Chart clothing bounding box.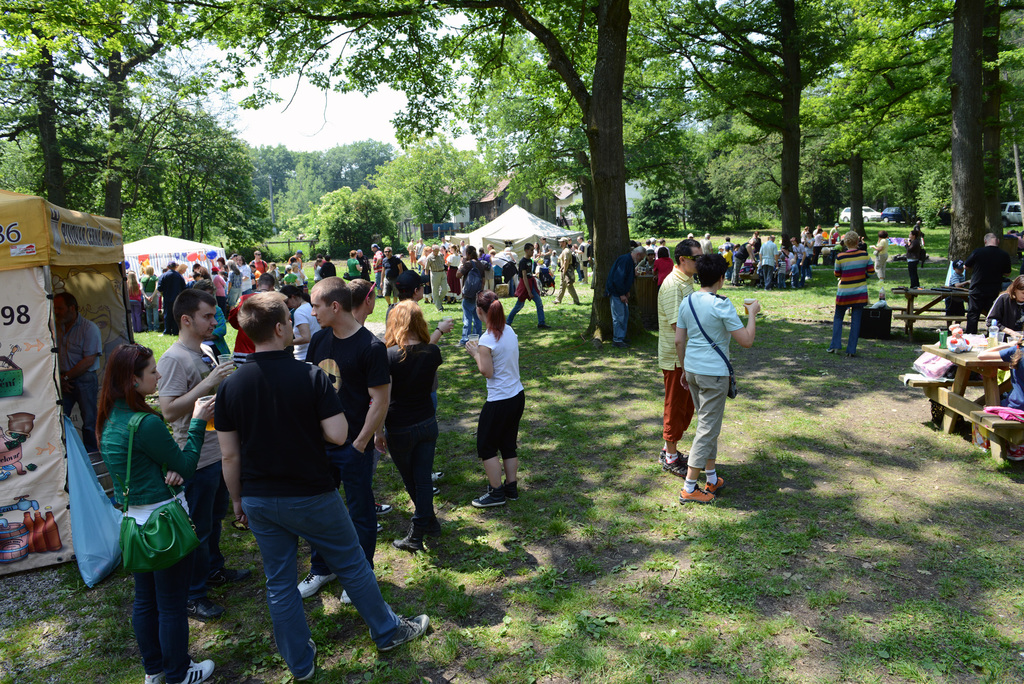
Charted: pyautogui.locateOnScreen(607, 297, 625, 338).
